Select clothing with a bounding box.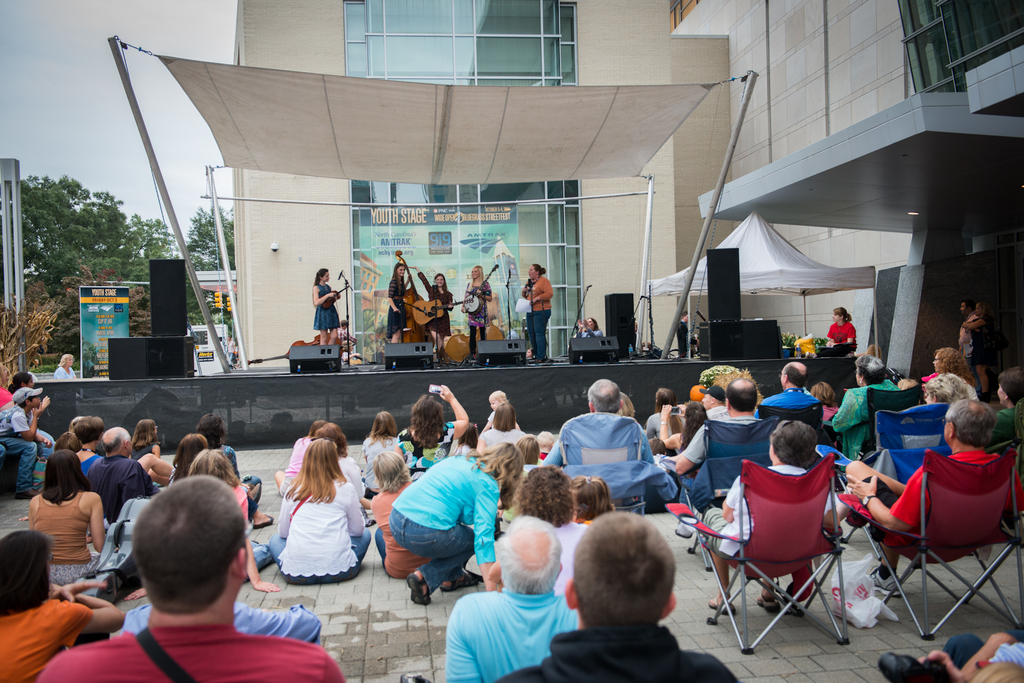
{"left": 37, "top": 627, "right": 351, "bottom": 682}.
